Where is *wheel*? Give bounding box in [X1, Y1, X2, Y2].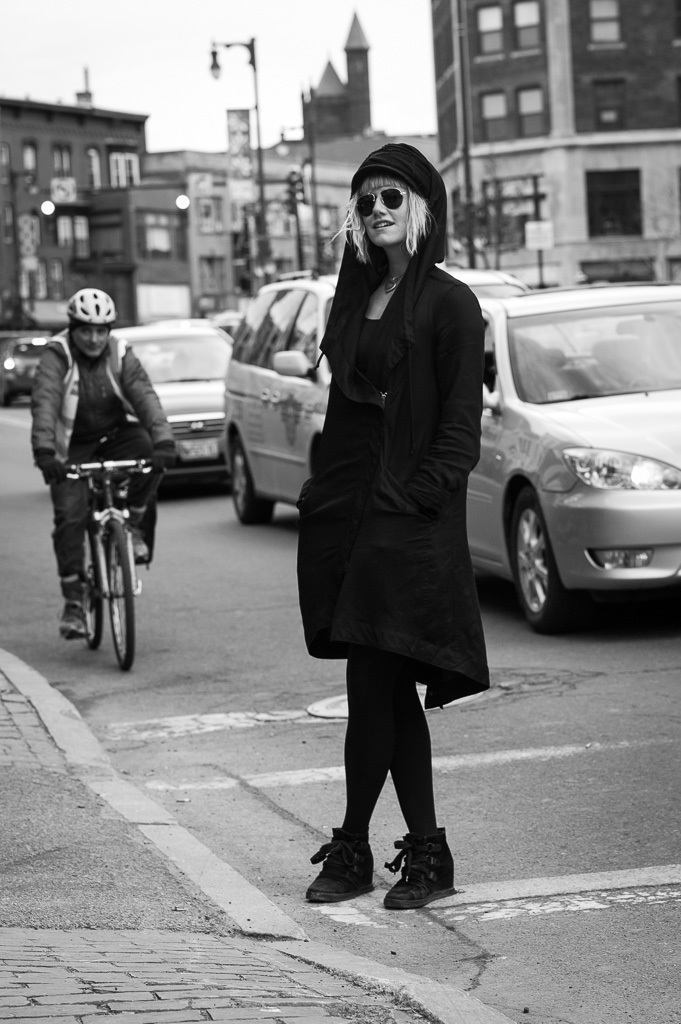
[229, 431, 272, 525].
